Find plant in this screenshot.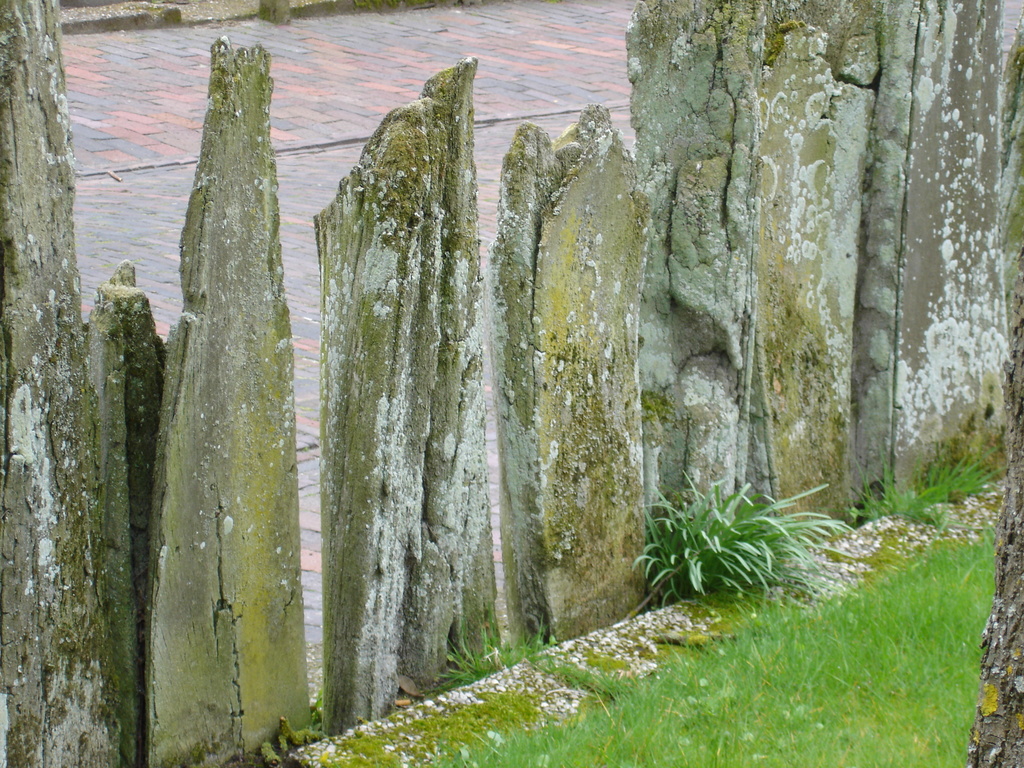
The bounding box for plant is left=825, top=436, right=1014, bottom=536.
